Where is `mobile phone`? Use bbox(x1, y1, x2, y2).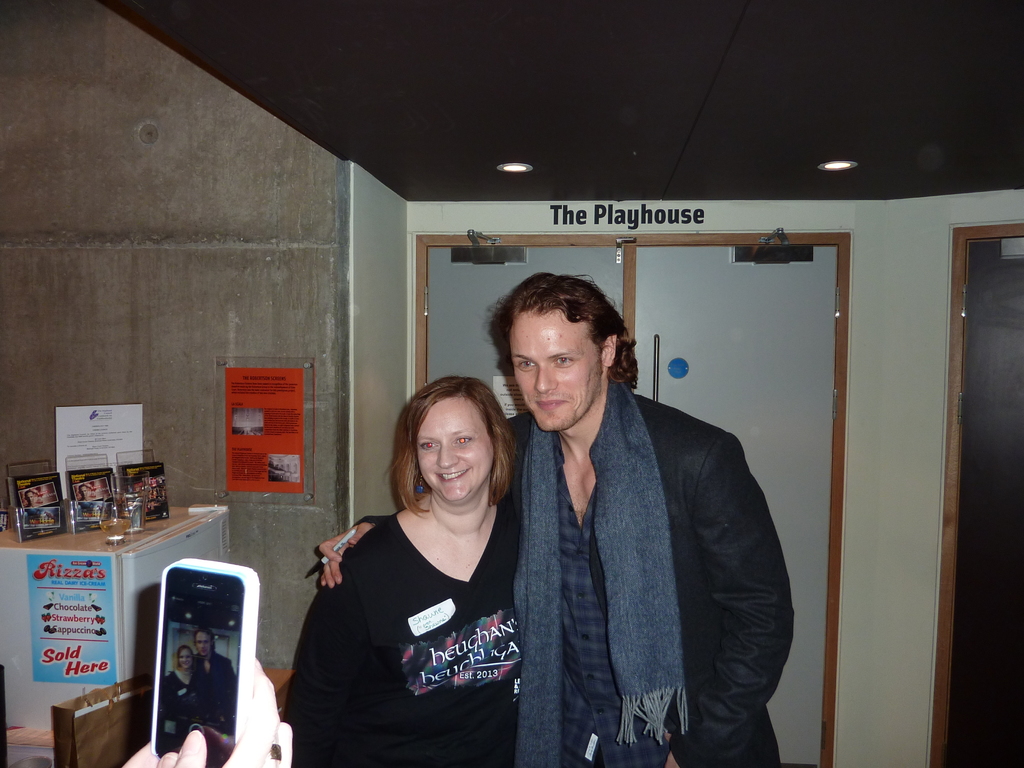
bbox(148, 556, 259, 767).
